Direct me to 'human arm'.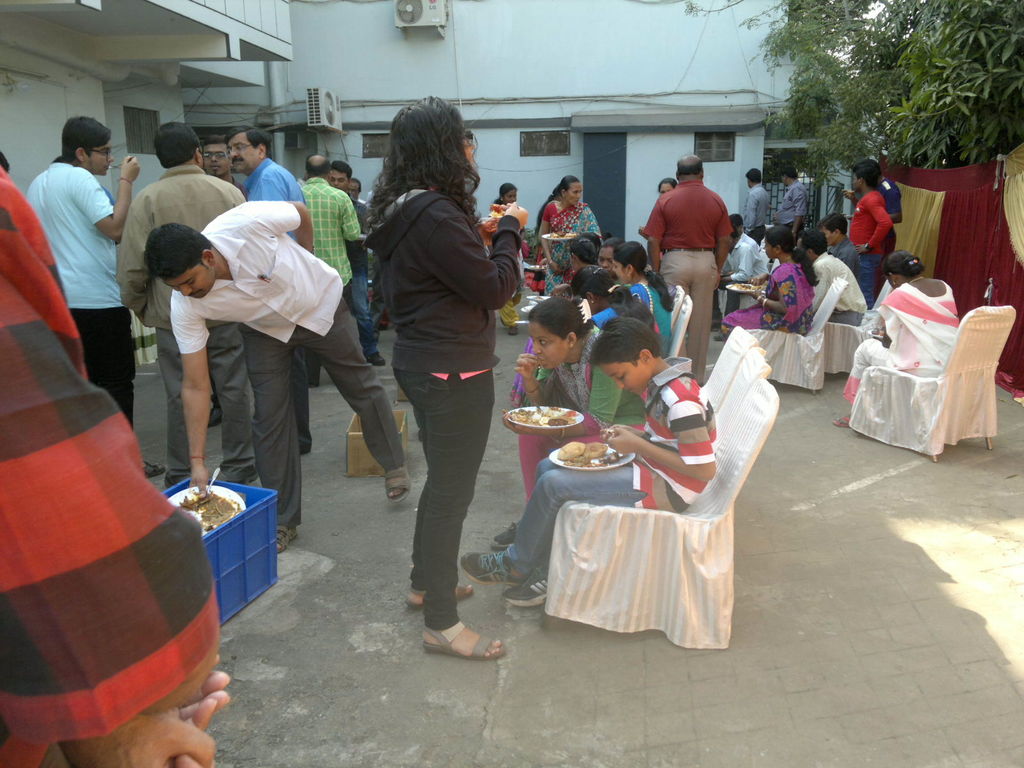
Direction: Rect(168, 302, 218, 502).
